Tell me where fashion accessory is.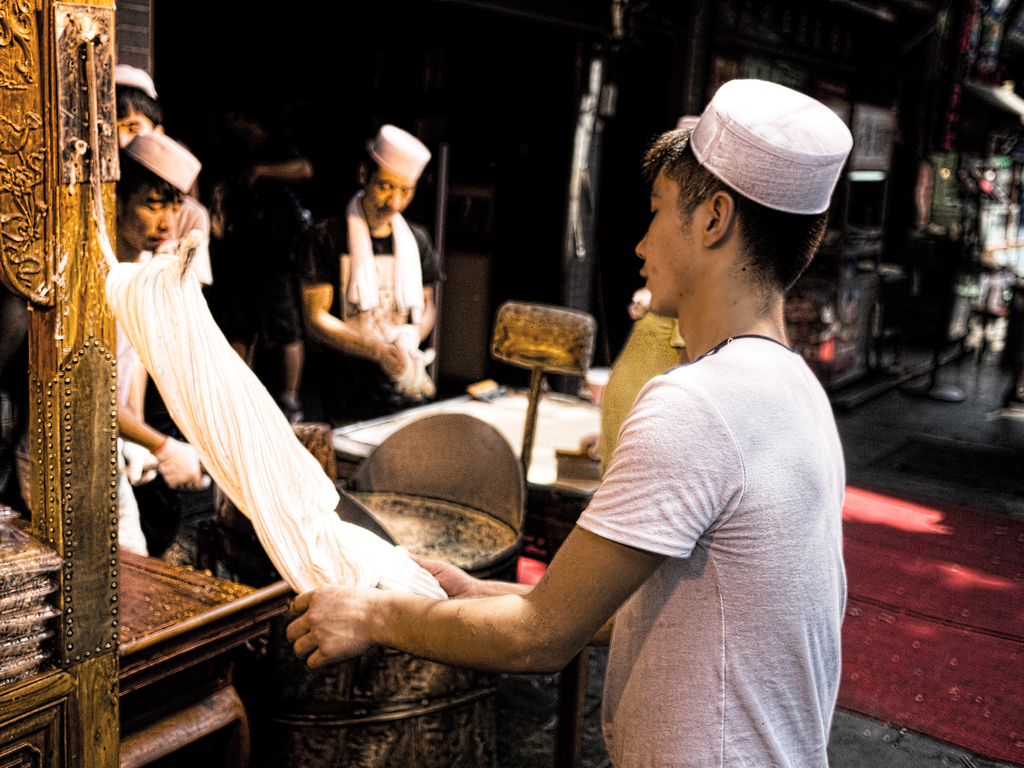
fashion accessory is at {"left": 111, "top": 61, "right": 156, "bottom": 95}.
